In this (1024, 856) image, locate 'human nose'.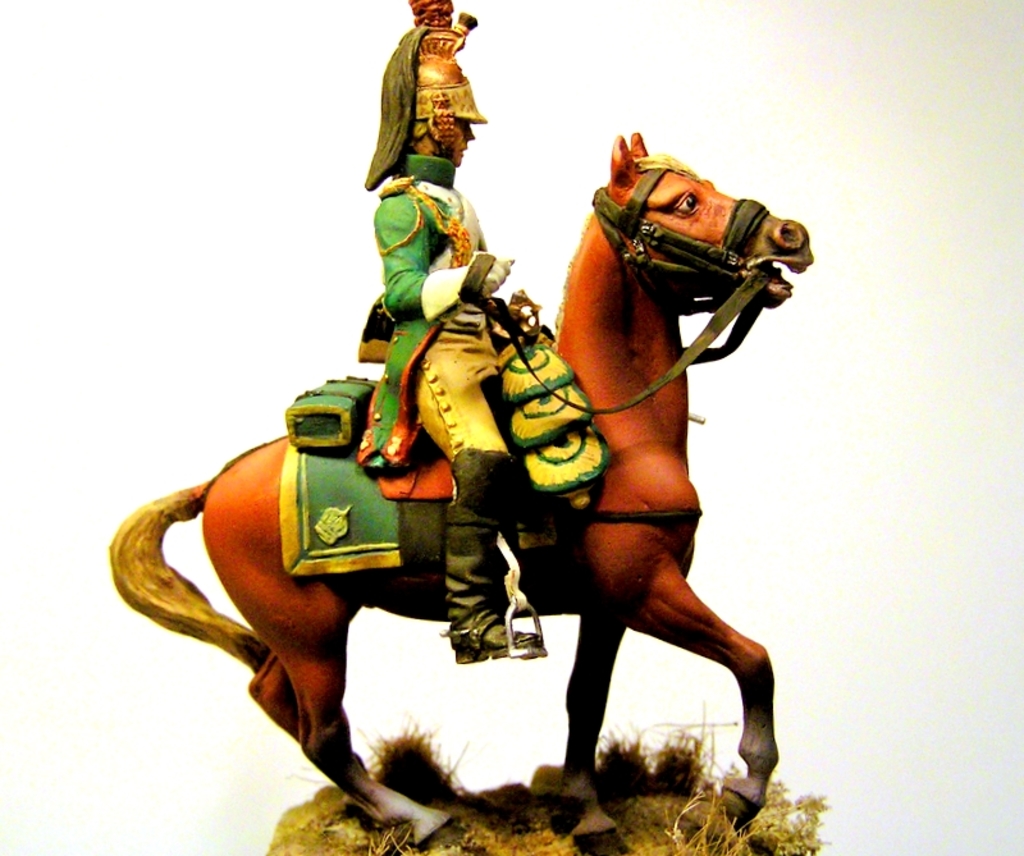
Bounding box: [467, 123, 476, 143].
